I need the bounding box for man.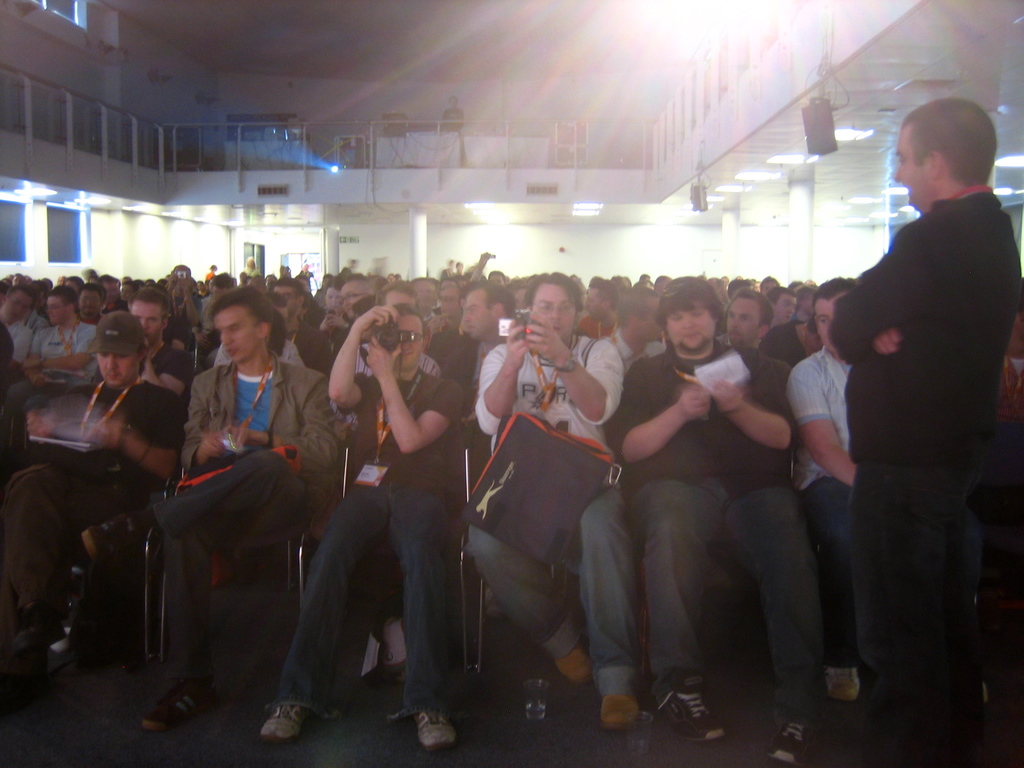
Here it is: {"left": 4, "top": 311, "right": 188, "bottom": 700}.
